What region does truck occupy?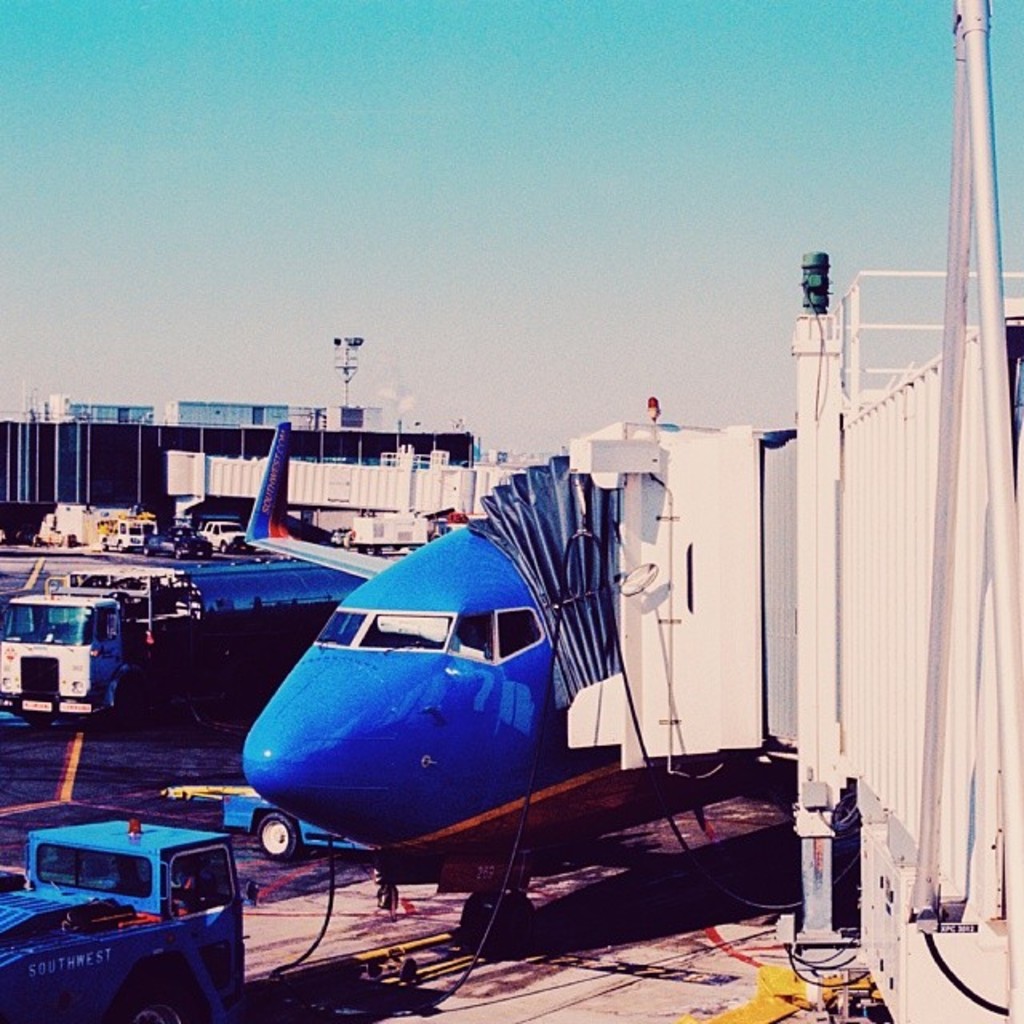
[left=101, top=517, right=149, bottom=555].
